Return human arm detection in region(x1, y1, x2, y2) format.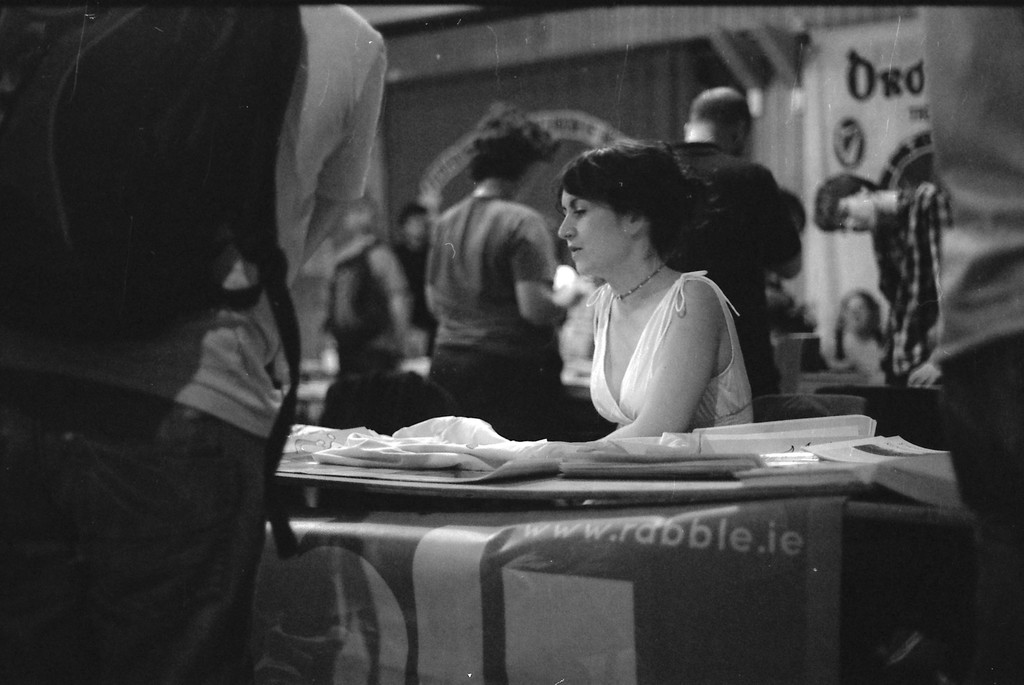
region(515, 198, 563, 332).
